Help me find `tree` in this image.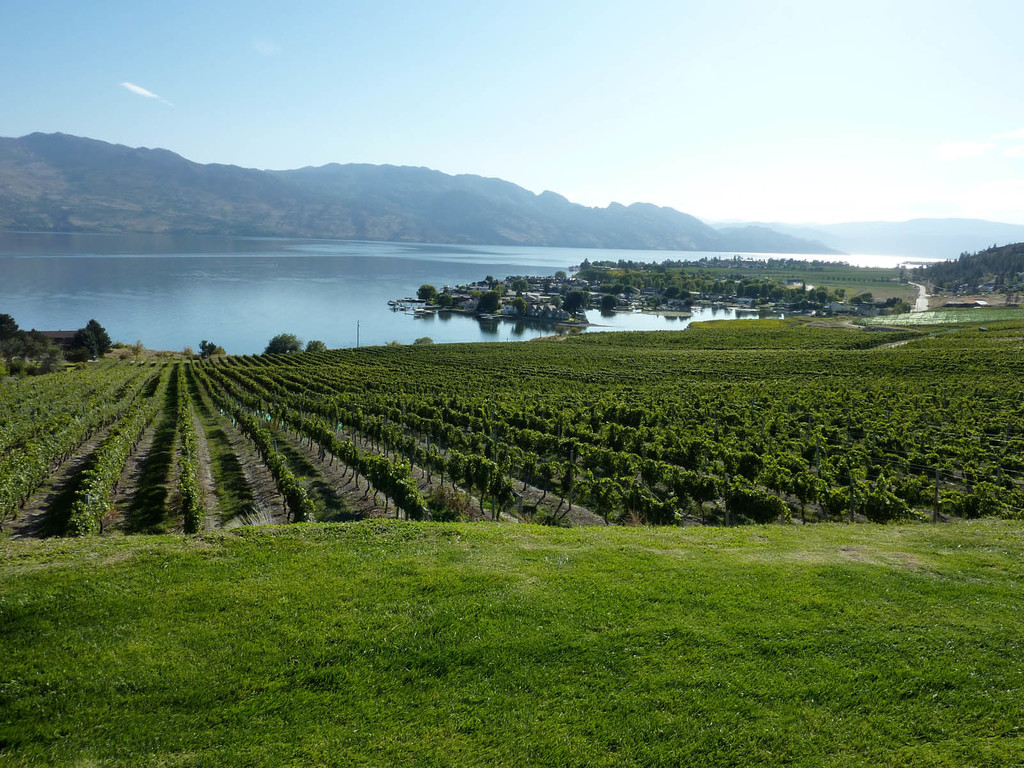
Found it: <box>566,295,584,309</box>.
